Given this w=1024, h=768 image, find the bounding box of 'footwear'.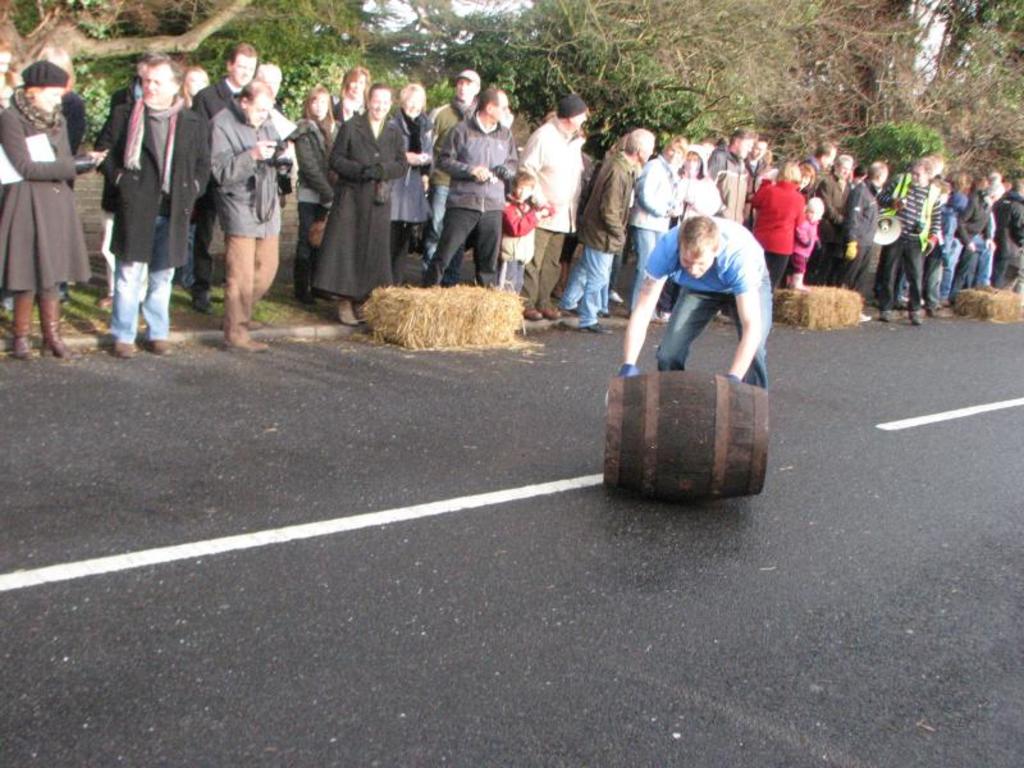
crop(876, 305, 897, 323).
